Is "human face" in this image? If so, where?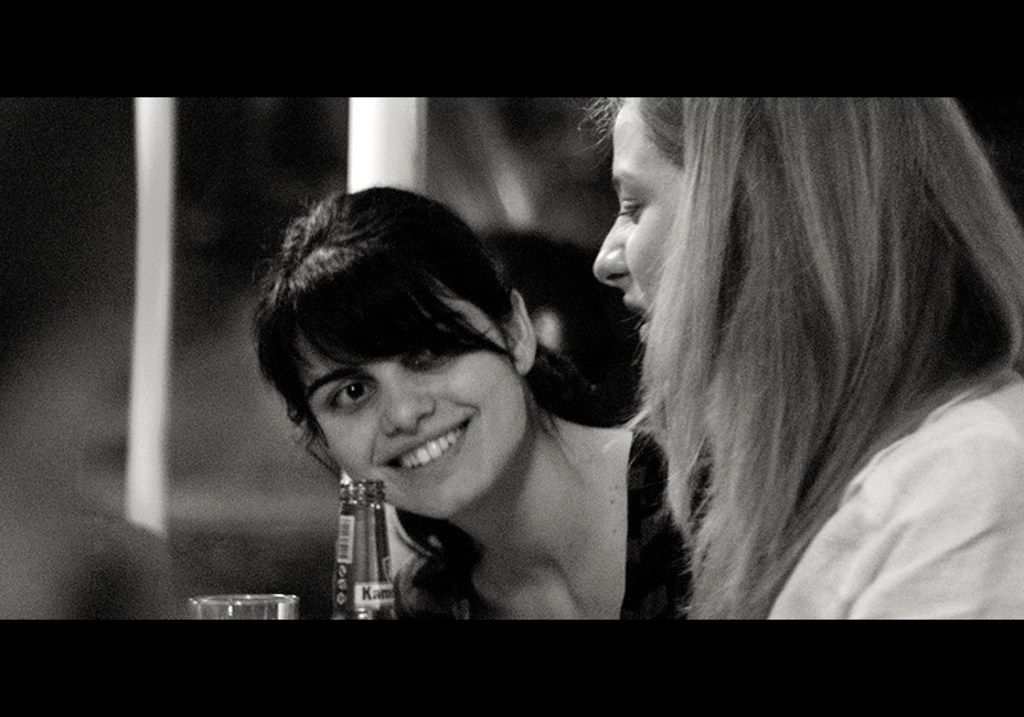
Yes, at select_region(300, 280, 525, 521).
